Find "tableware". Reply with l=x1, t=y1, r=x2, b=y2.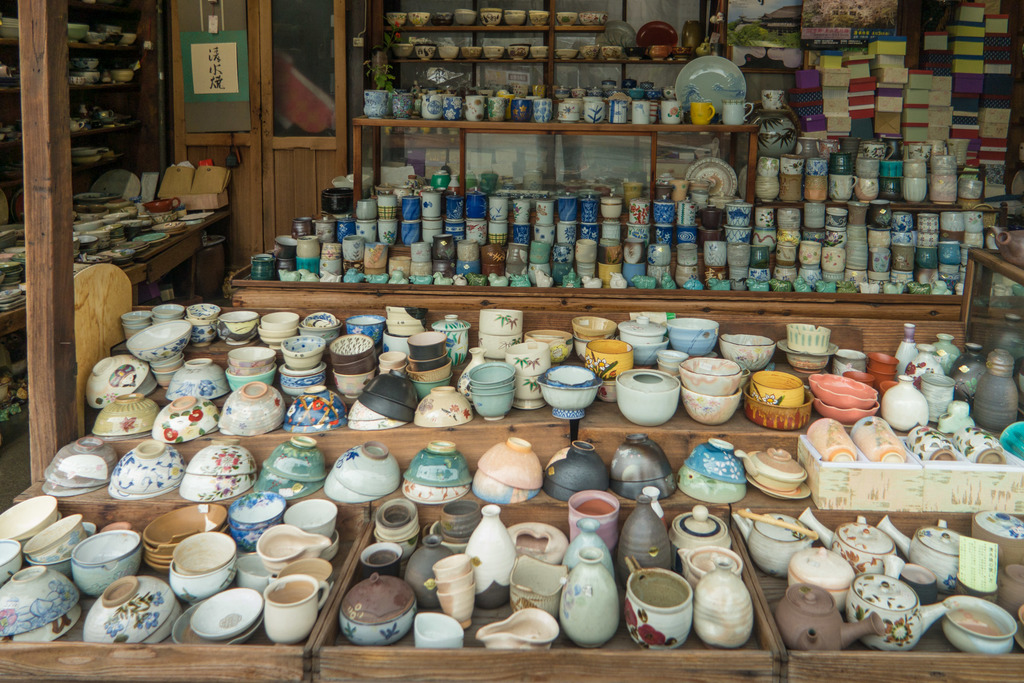
l=733, t=514, r=818, b=577.
